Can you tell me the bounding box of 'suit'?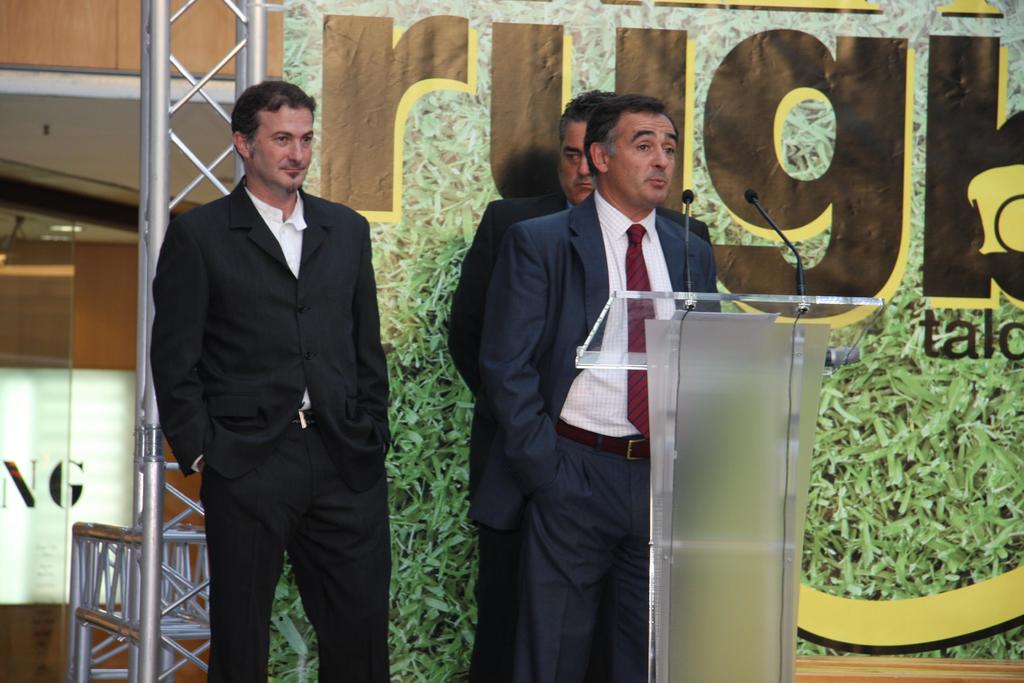
detection(449, 195, 715, 682).
